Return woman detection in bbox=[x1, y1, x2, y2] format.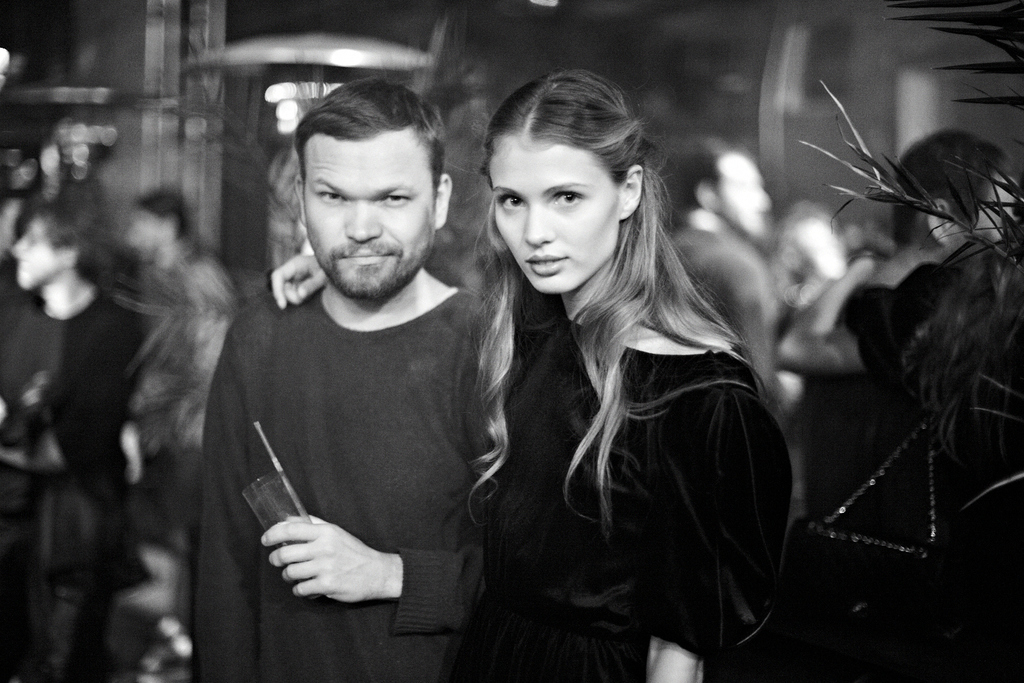
bbox=[278, 83, 782, 682].
